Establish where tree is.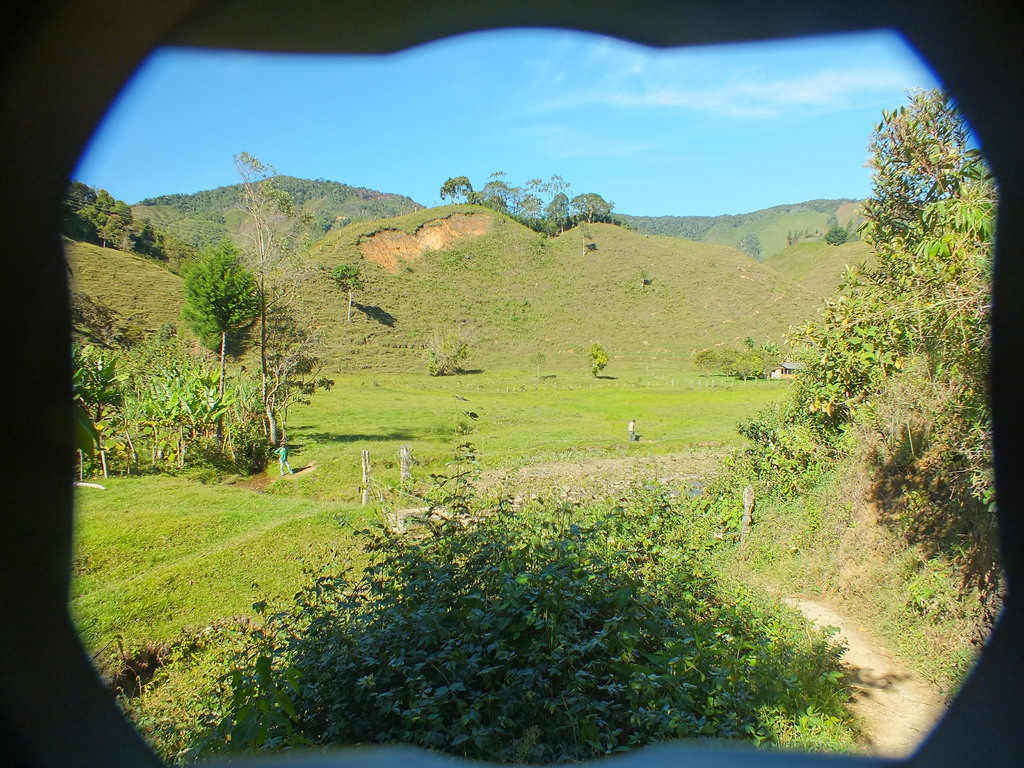
Established at (576, 220, 596, 258).
